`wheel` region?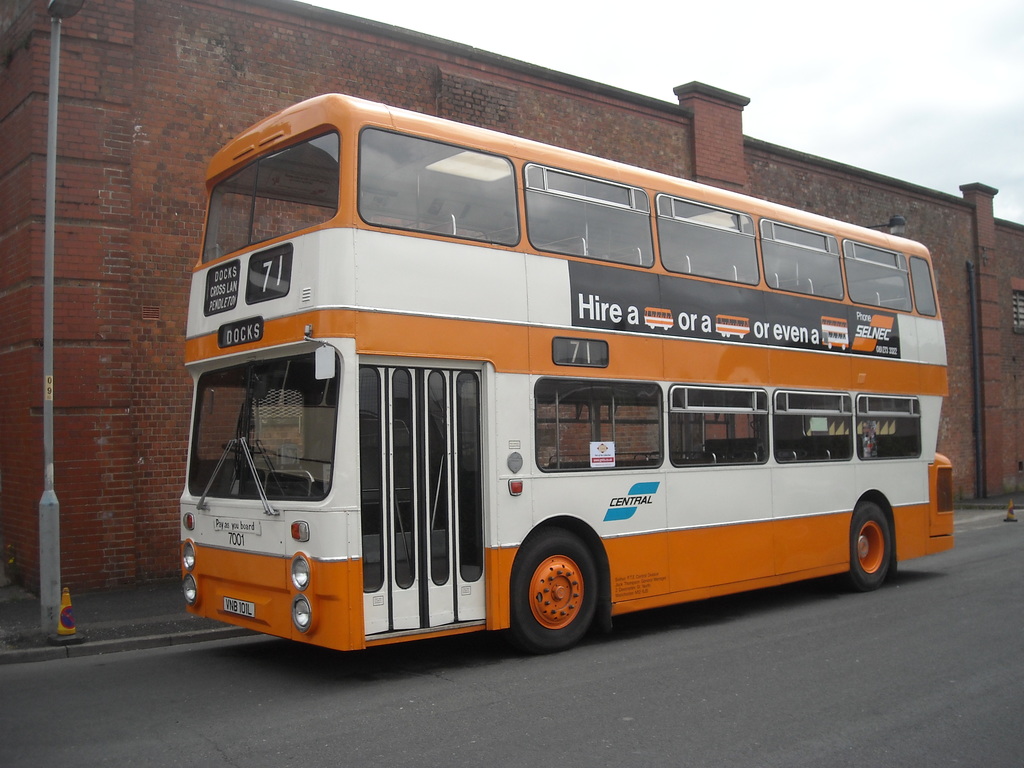
{"left": 505, "top": 522, "right": 596, "bottom": 659}
